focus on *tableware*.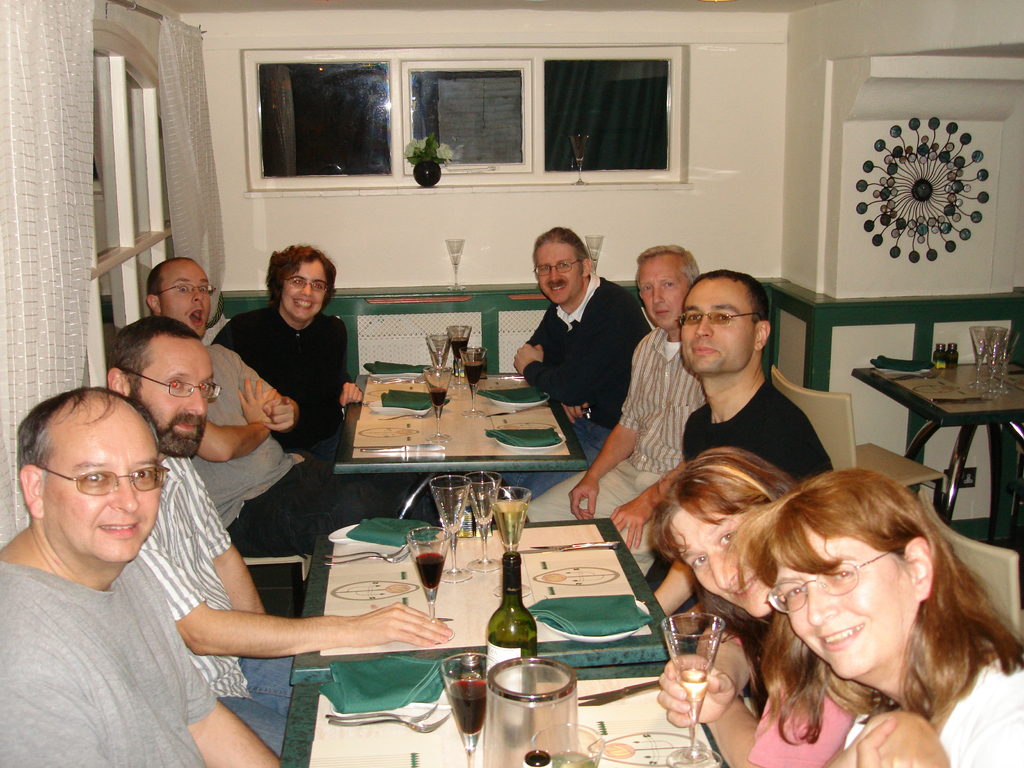
Focused at [x1=479, y1=671, x2=585, y2=751].
